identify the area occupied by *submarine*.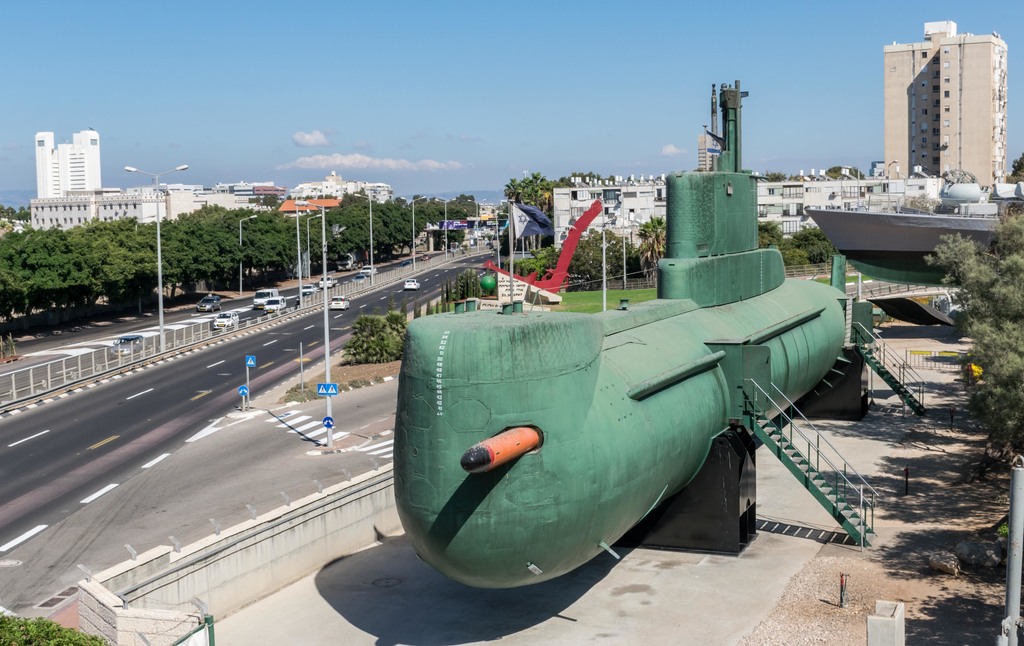
Area: region(390, 76, 929, 593).
